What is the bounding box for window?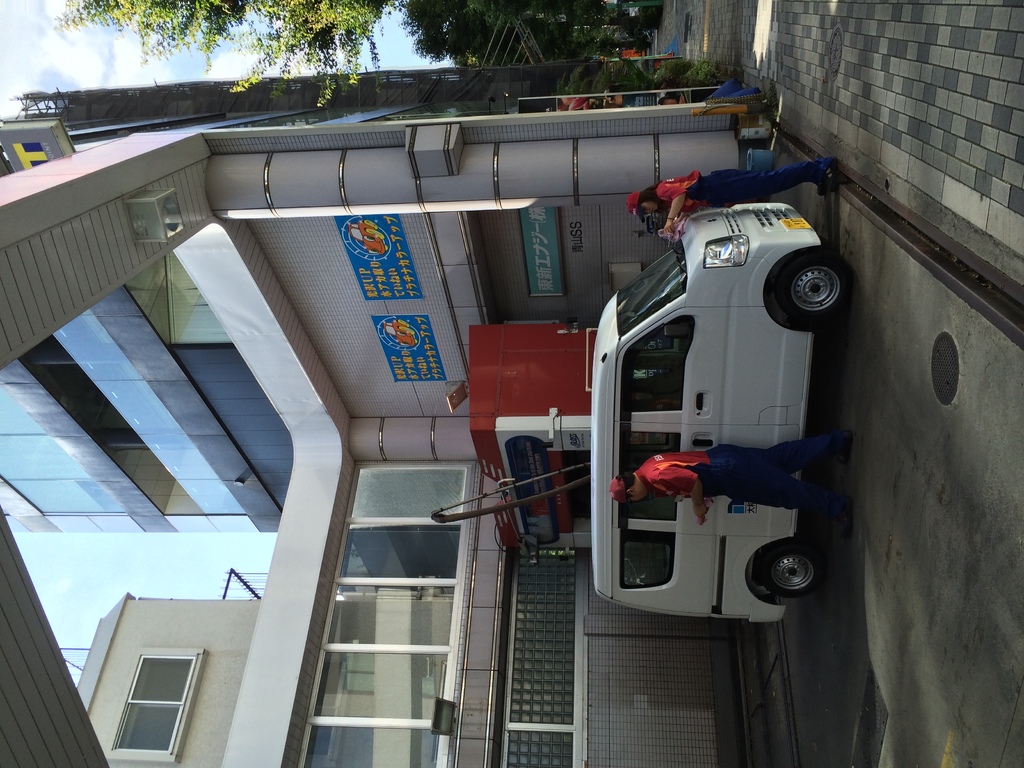
x1=97, y1=630, x2=204, y2=746.
